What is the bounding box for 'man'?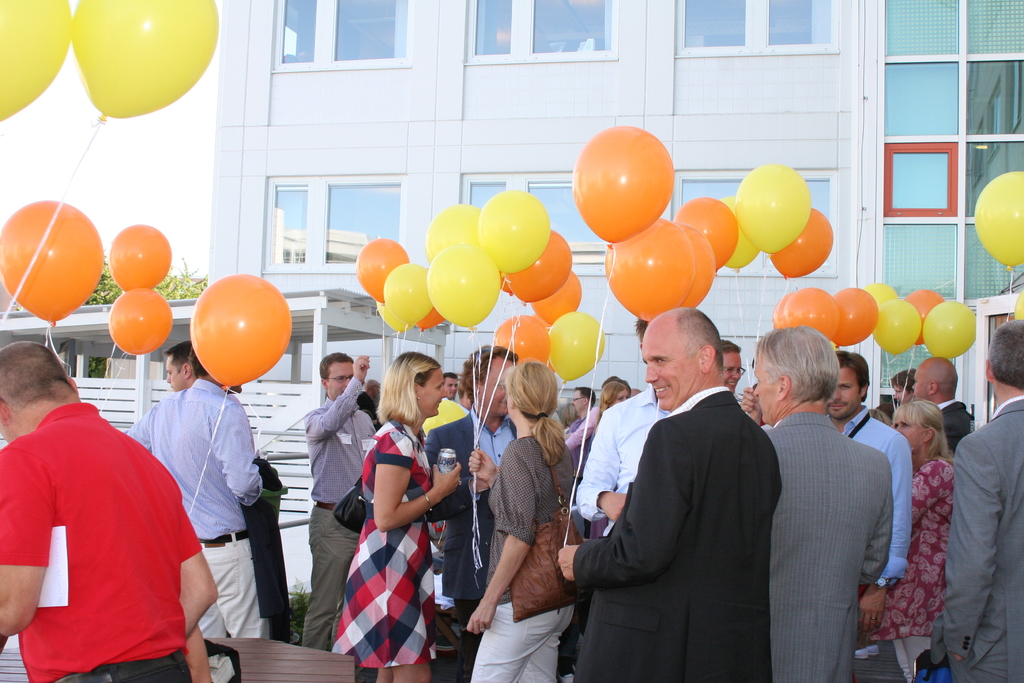
detection(124, 347, 264, 682).
